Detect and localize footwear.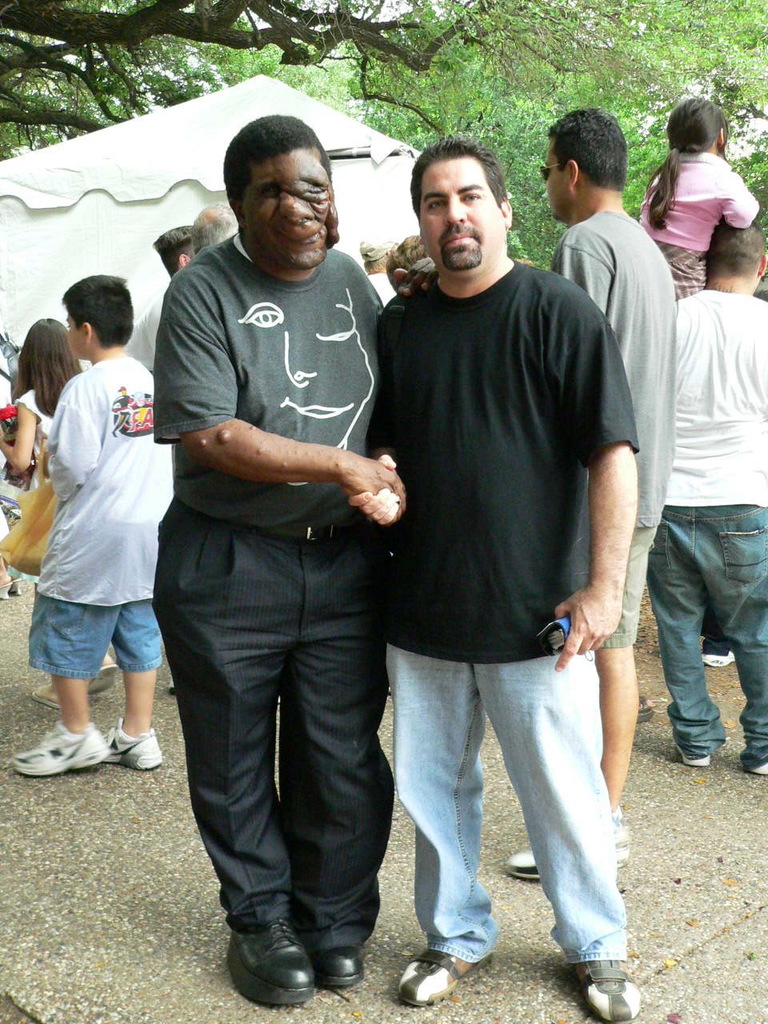
Localized at crop(16, 717, 114, 777).
